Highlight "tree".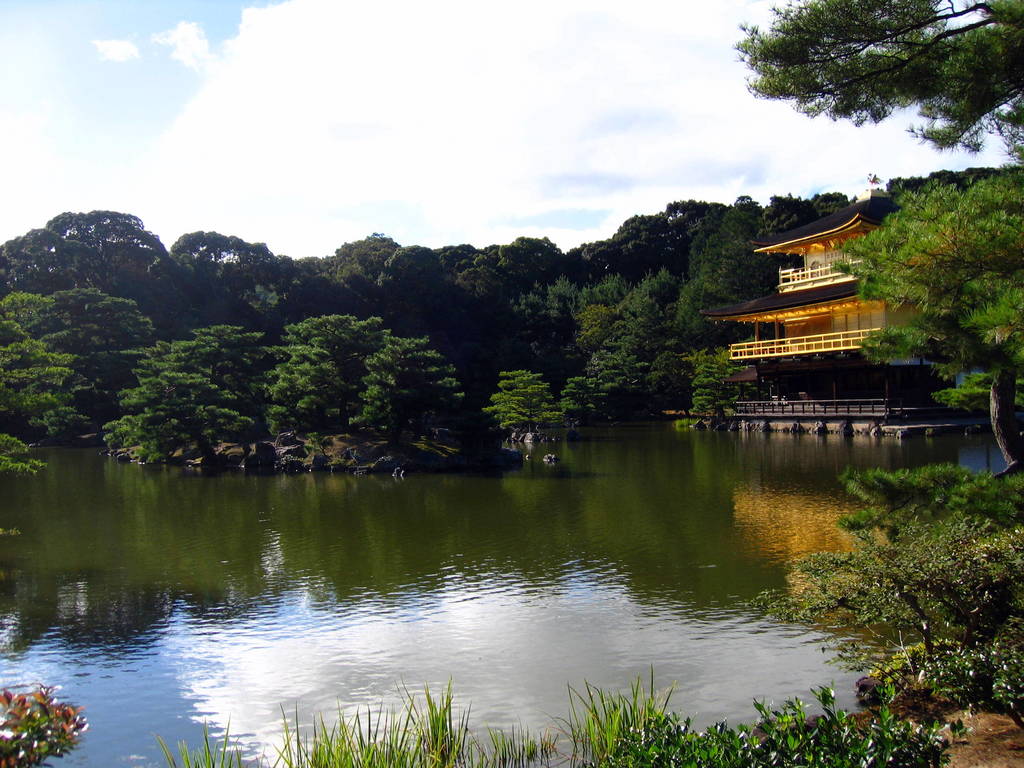
Highlighted region: pyautogui.locateOnScreen(277, 273, 355, 329).
